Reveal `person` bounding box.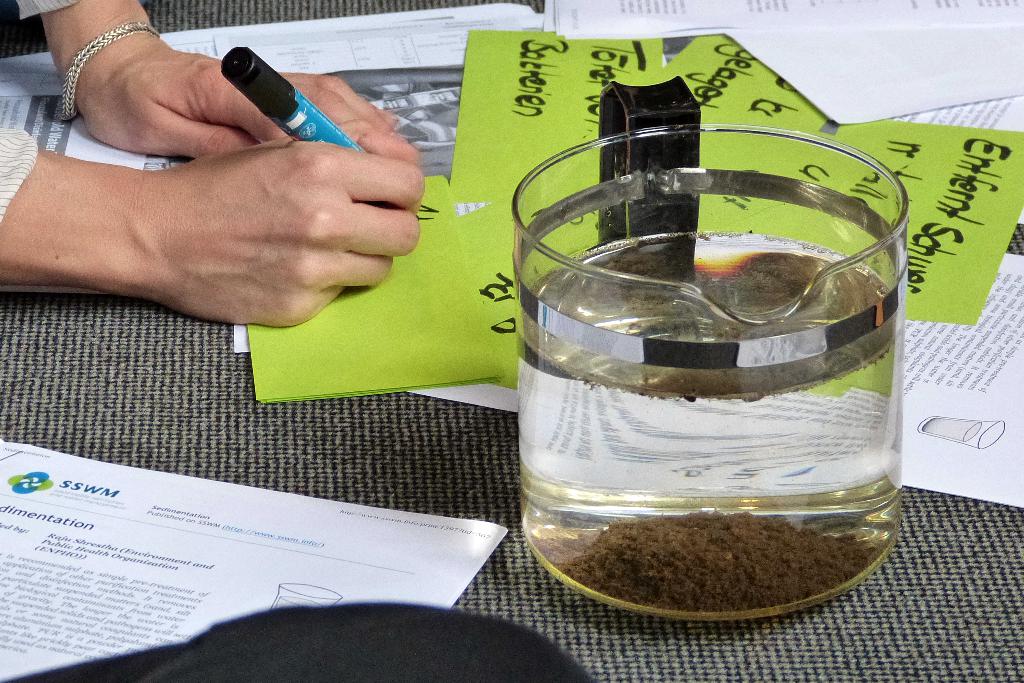
Revealed: 0:0:429:329.
